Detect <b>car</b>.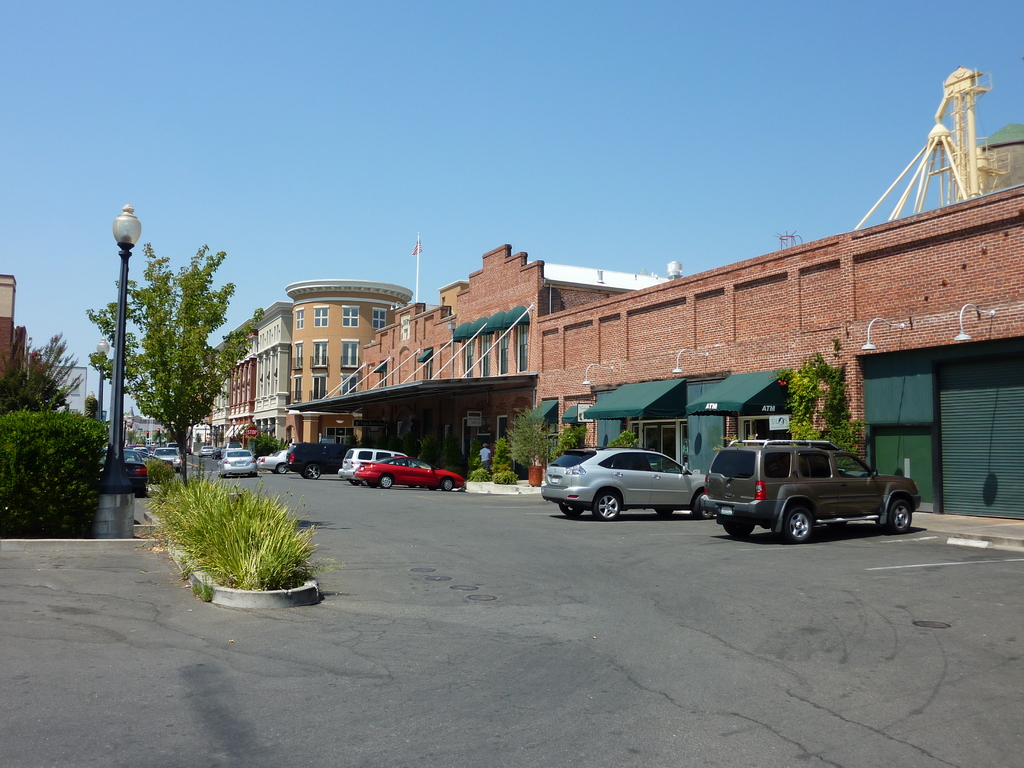
Detected at 186/444/193/454.
